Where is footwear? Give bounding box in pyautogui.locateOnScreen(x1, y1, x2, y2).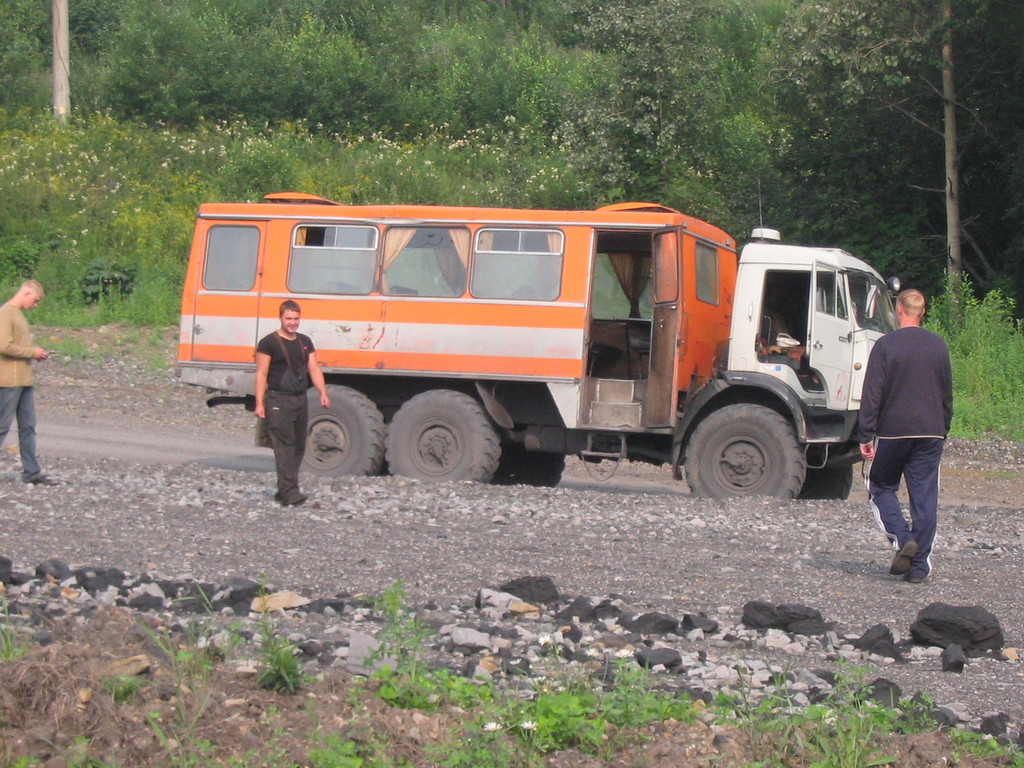
pyautogui.locateOnScreen(285, 492, 307, 506).
